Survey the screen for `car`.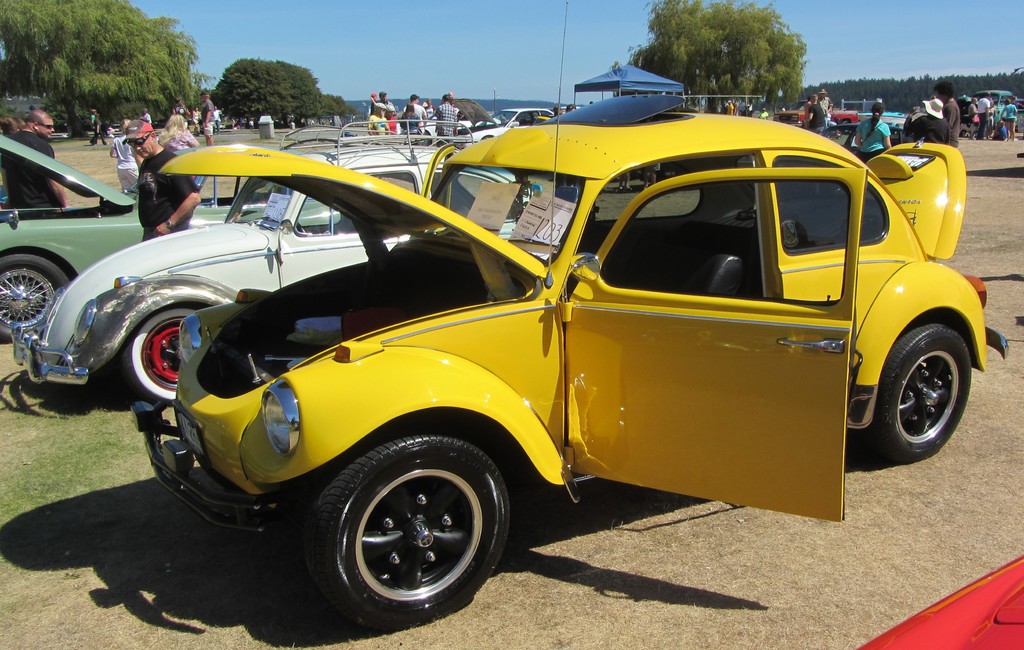
Survey found: bbox=(0, 129, 356, 343).
